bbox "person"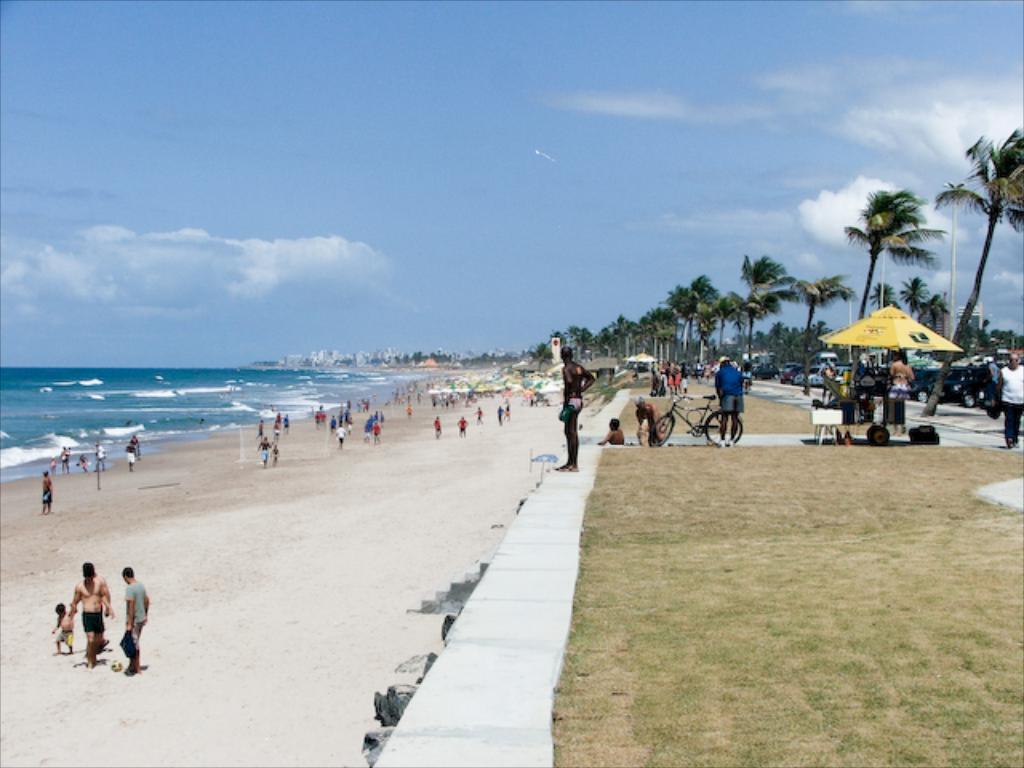
50:602:77:656
